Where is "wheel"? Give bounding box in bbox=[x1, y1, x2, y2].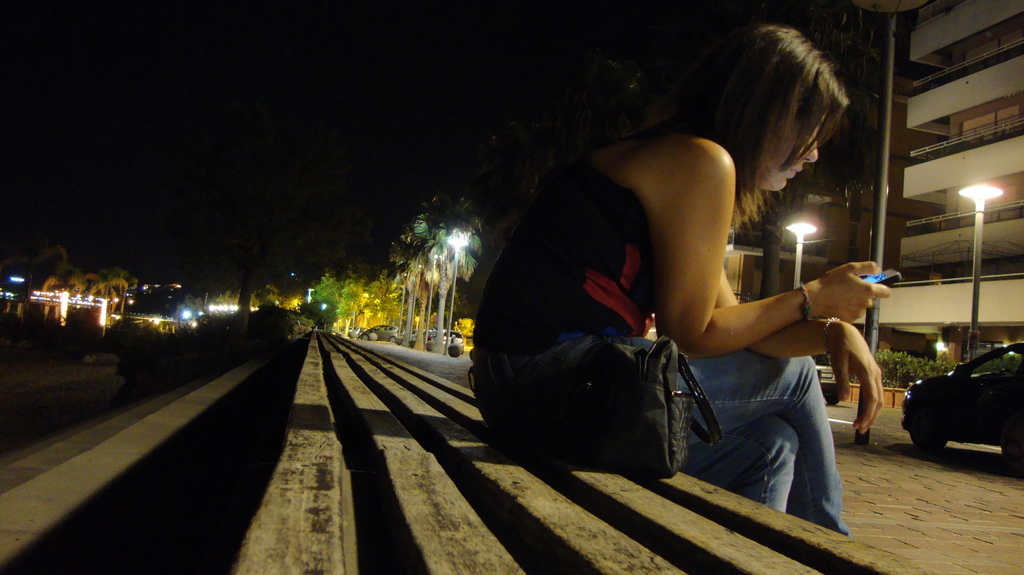
bbox=[1004, 434, 1023, 467].
